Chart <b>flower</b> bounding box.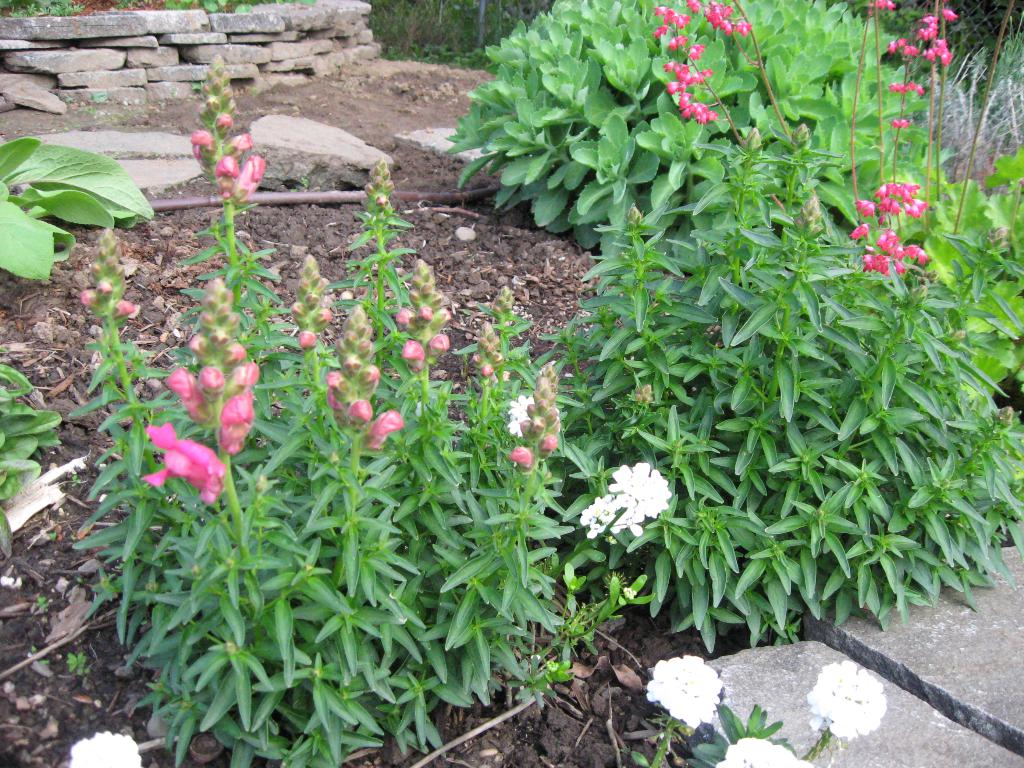
Charted: select_region(890, 116, 912, 131).
